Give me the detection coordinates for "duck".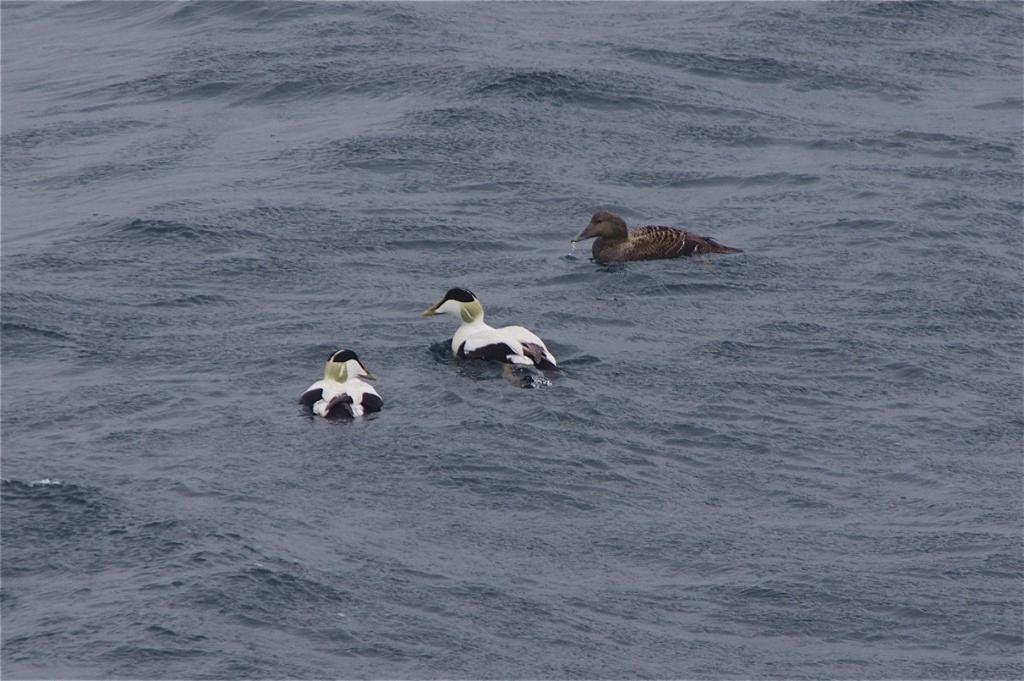
[567, 207, 744, 262].
